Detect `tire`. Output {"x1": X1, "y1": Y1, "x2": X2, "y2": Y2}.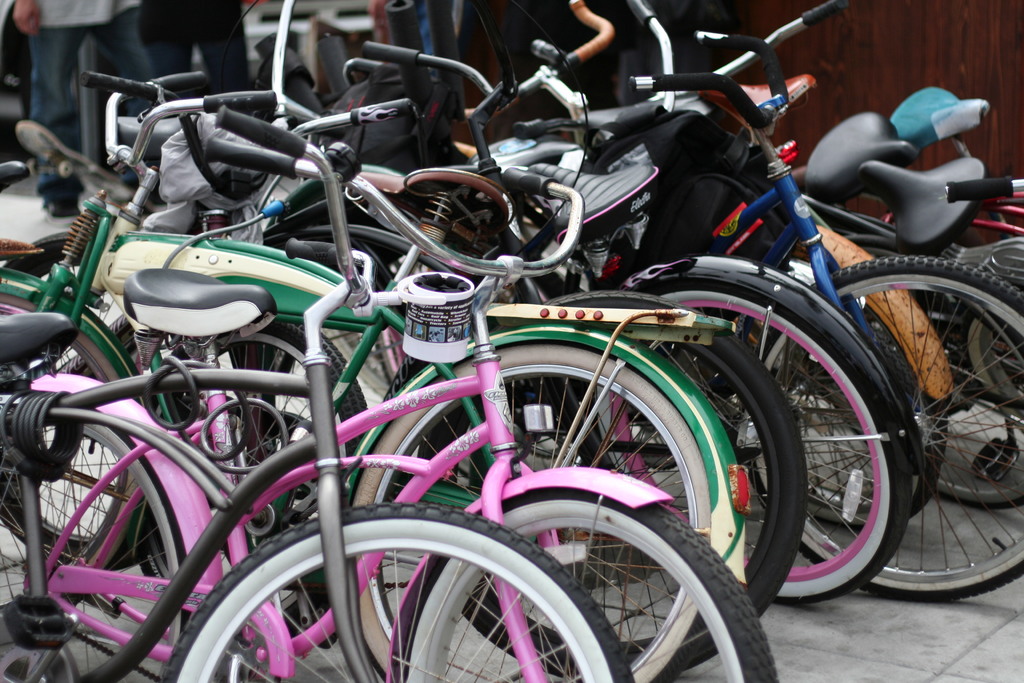
{"x1": 543, "y1": 249, "x2": 918, "y2": 605}.
